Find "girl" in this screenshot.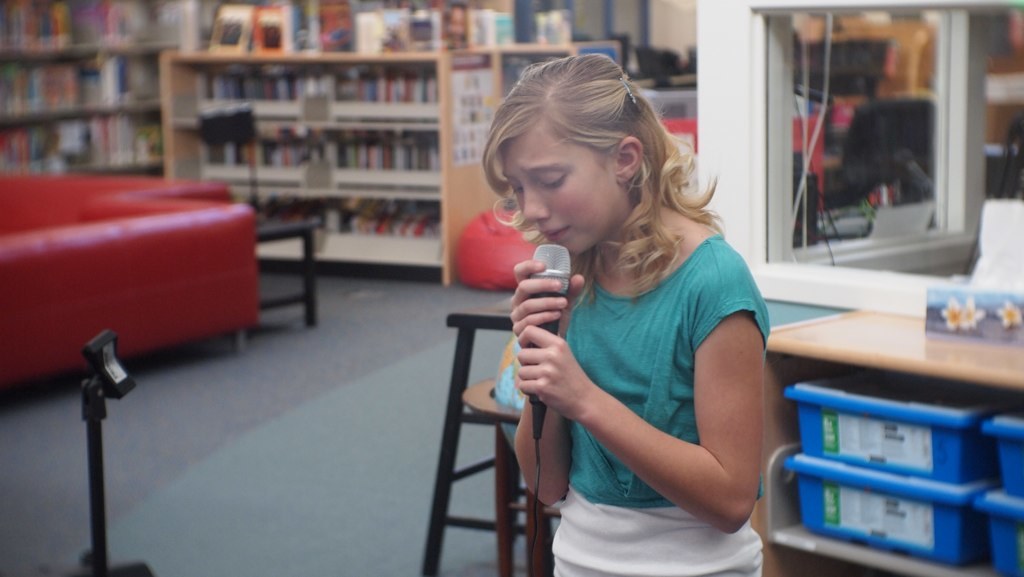
The bounding box for "girl" is bbox=(441, 47, 796, 576).
